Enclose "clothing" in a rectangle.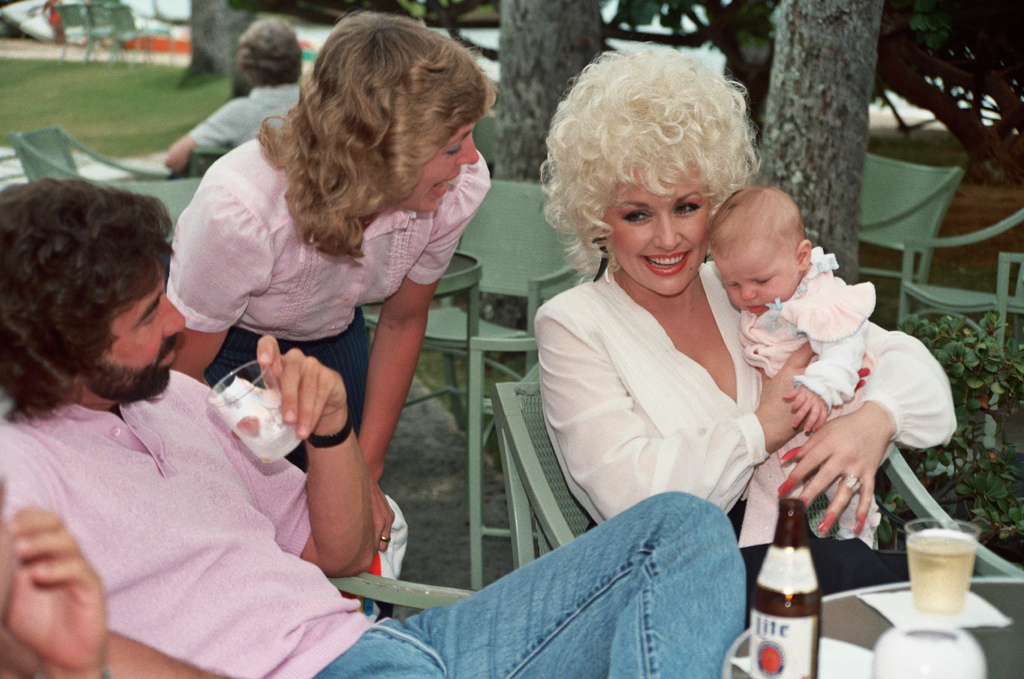
BBox(189, 84, 299, 157).
